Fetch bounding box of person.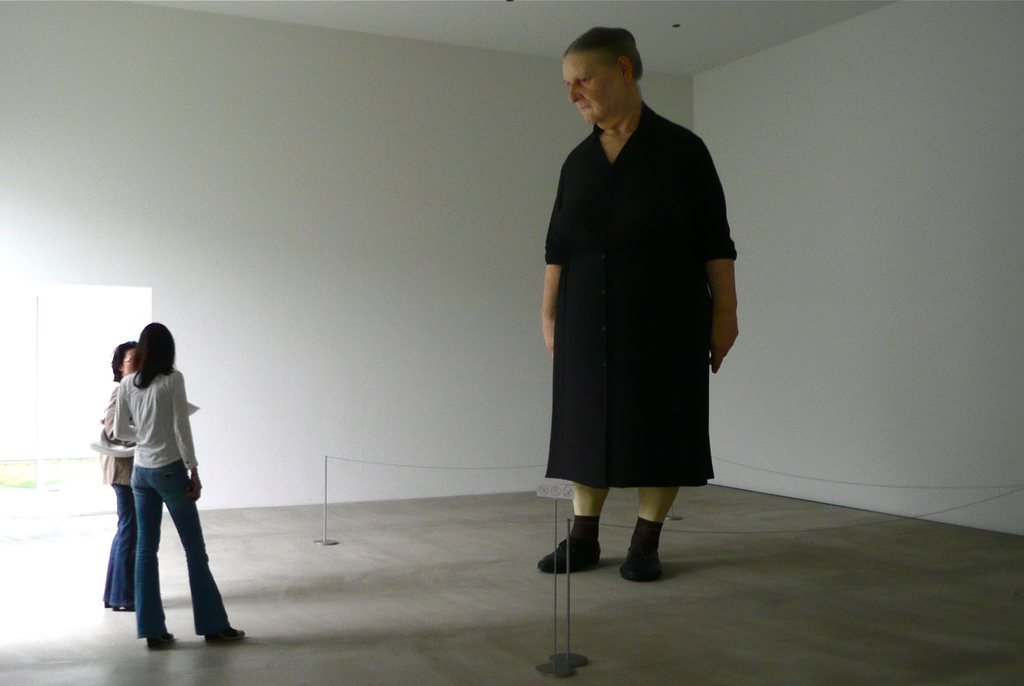
Bbox: bbox=[109, 315, 250, 647].
